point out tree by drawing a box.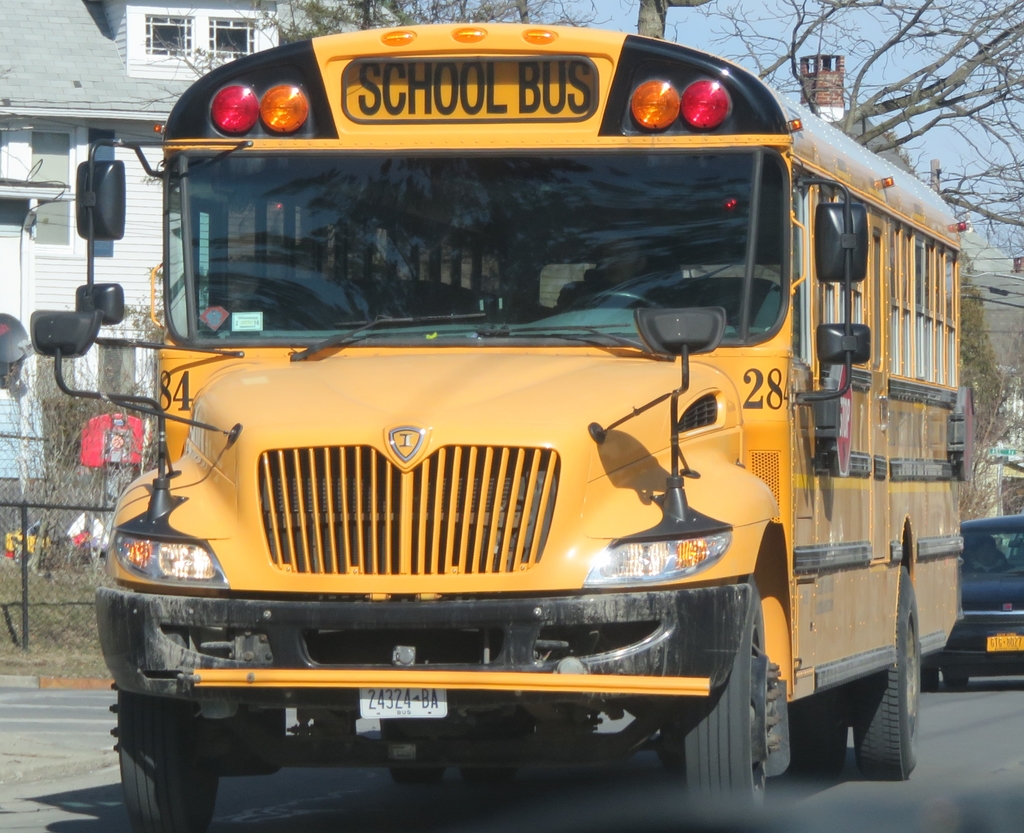
BBox(954, 264, 1023, 528).
